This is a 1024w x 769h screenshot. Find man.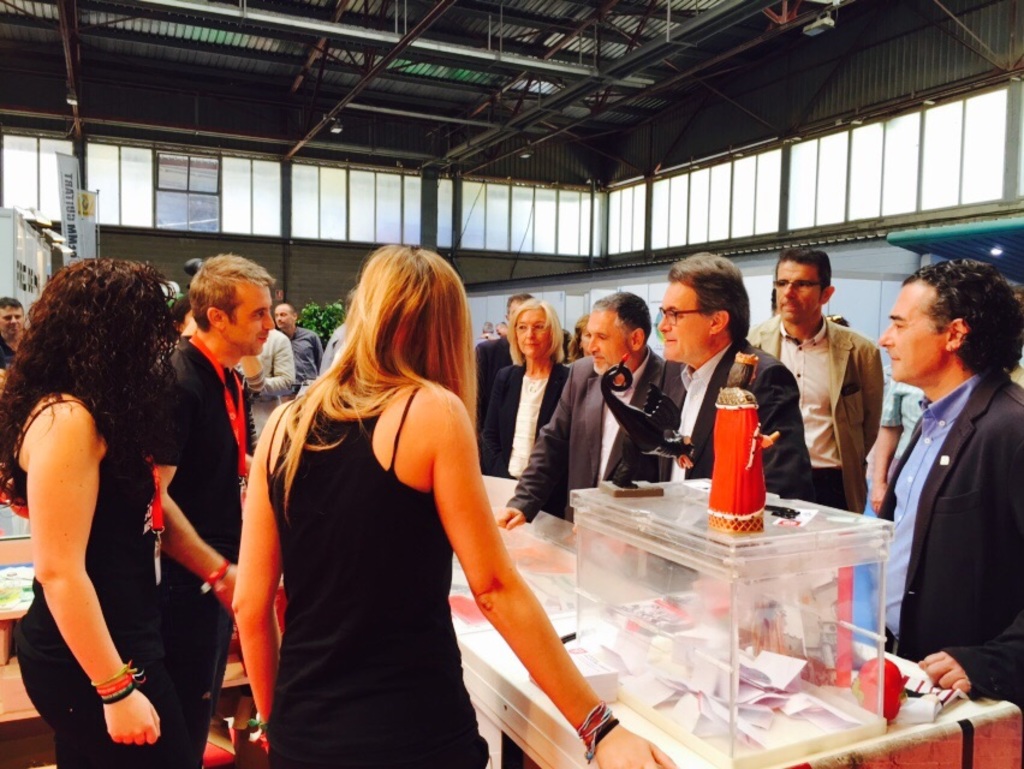
Bounding box: detection(270, 299, 322, 398).
